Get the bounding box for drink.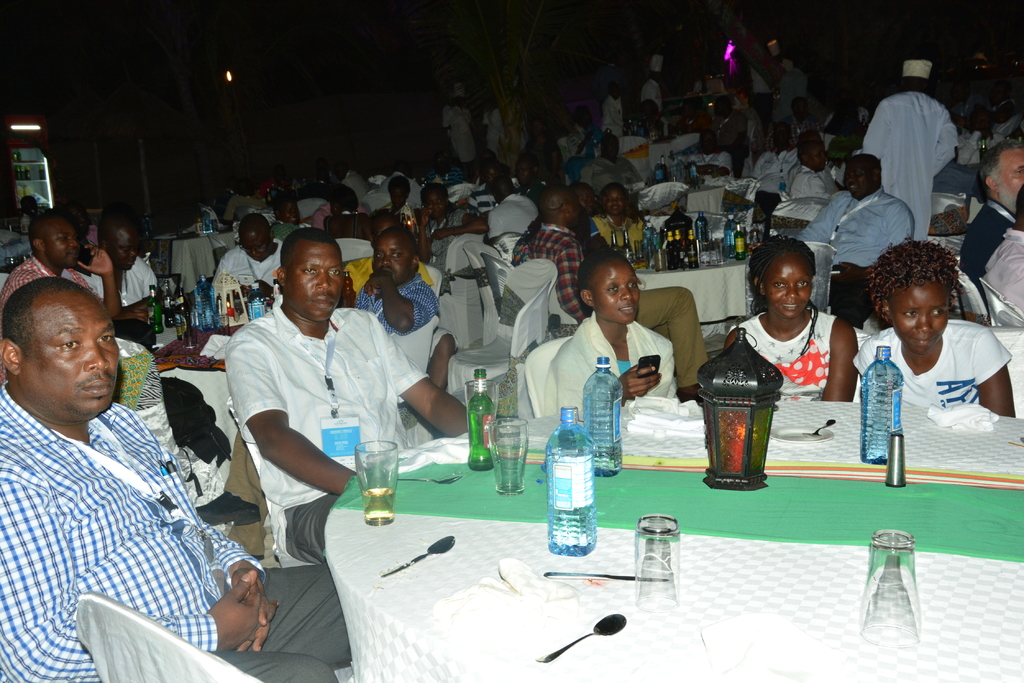
[196,310,212,326].
